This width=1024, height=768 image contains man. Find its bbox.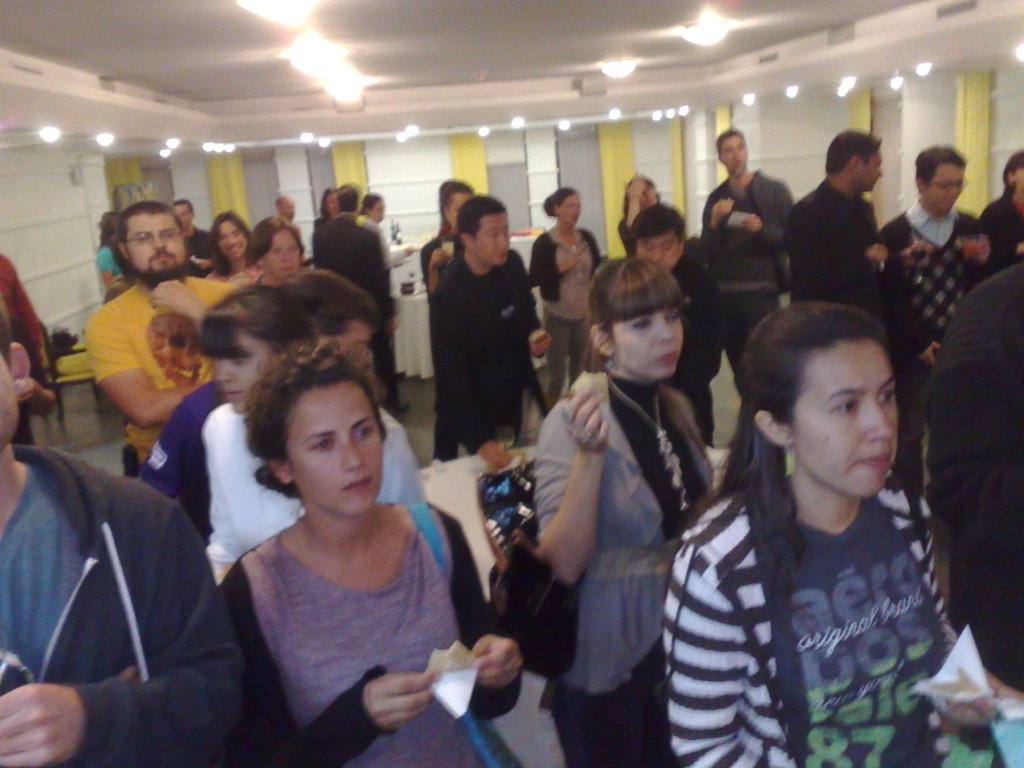
locate(623, 206, 735, 448).
